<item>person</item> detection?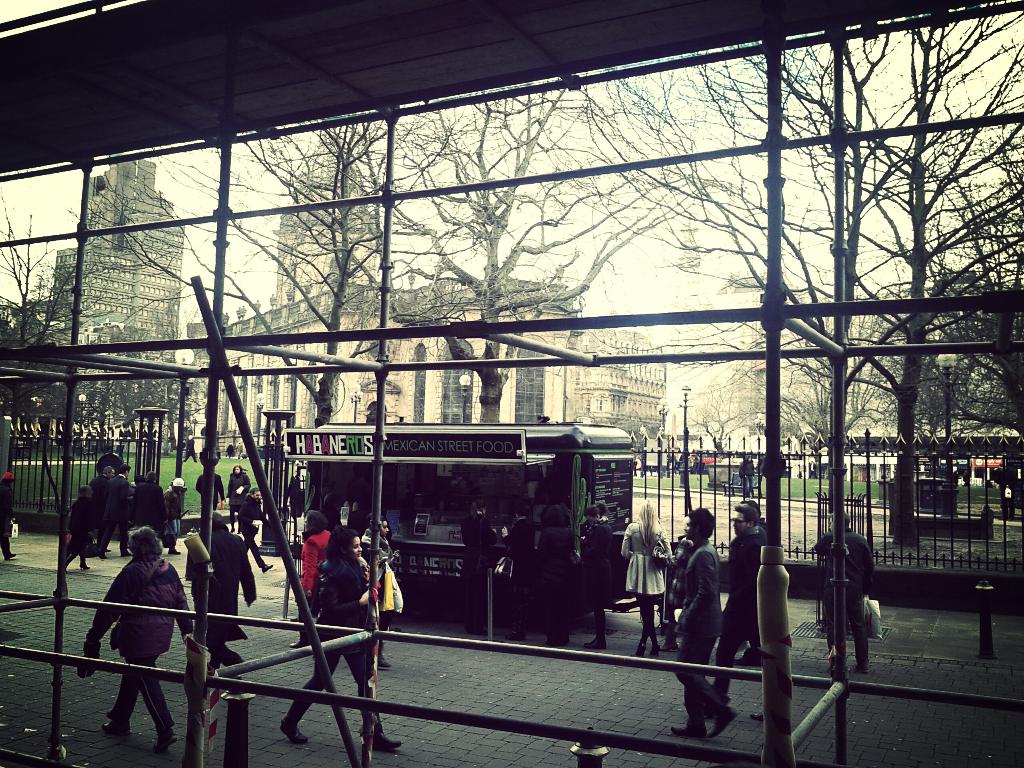
(left=216, top=461, right=259, bottom=561)
